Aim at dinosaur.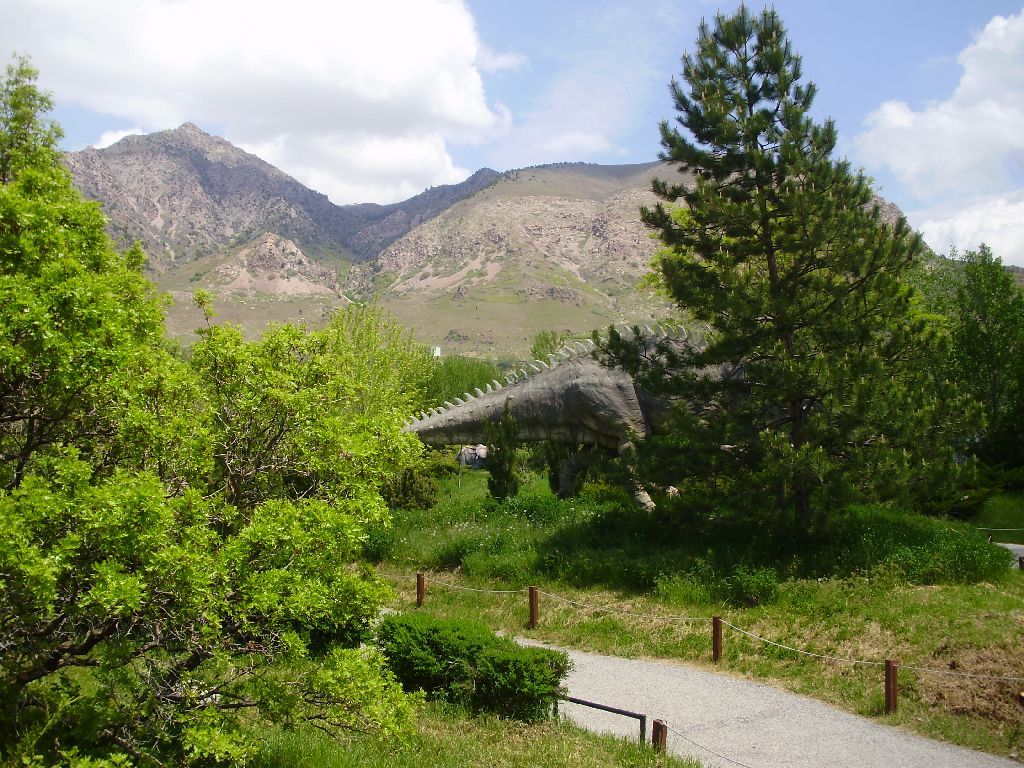
Aimed at locate(395, 323, 739, 517).
